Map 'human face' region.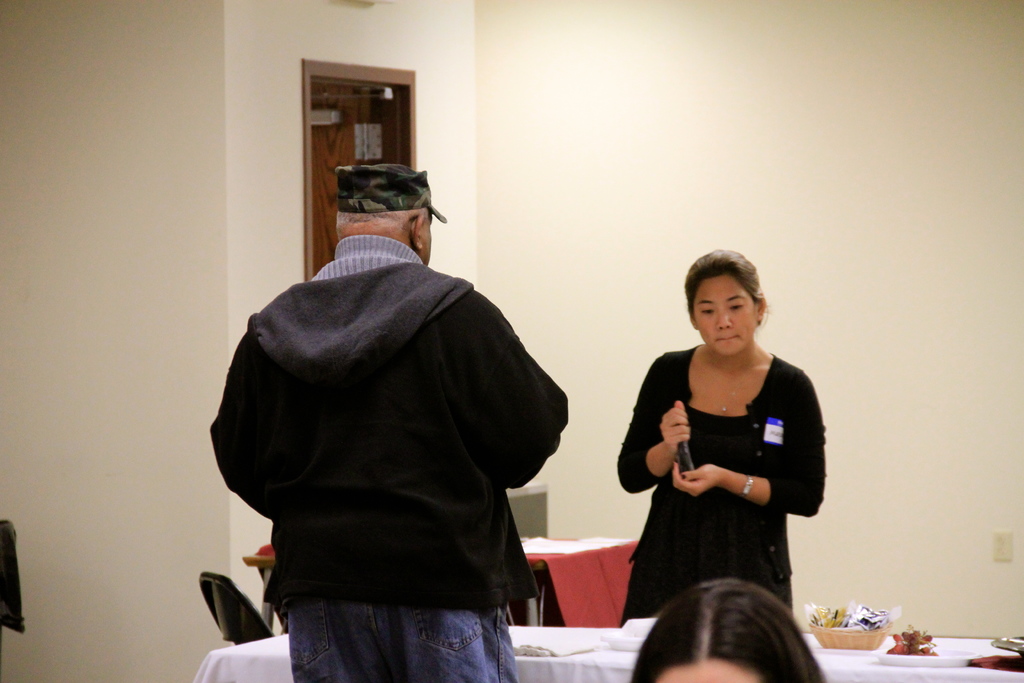
Mapped to x1=694, y1=277, x2=756, y2=353.
